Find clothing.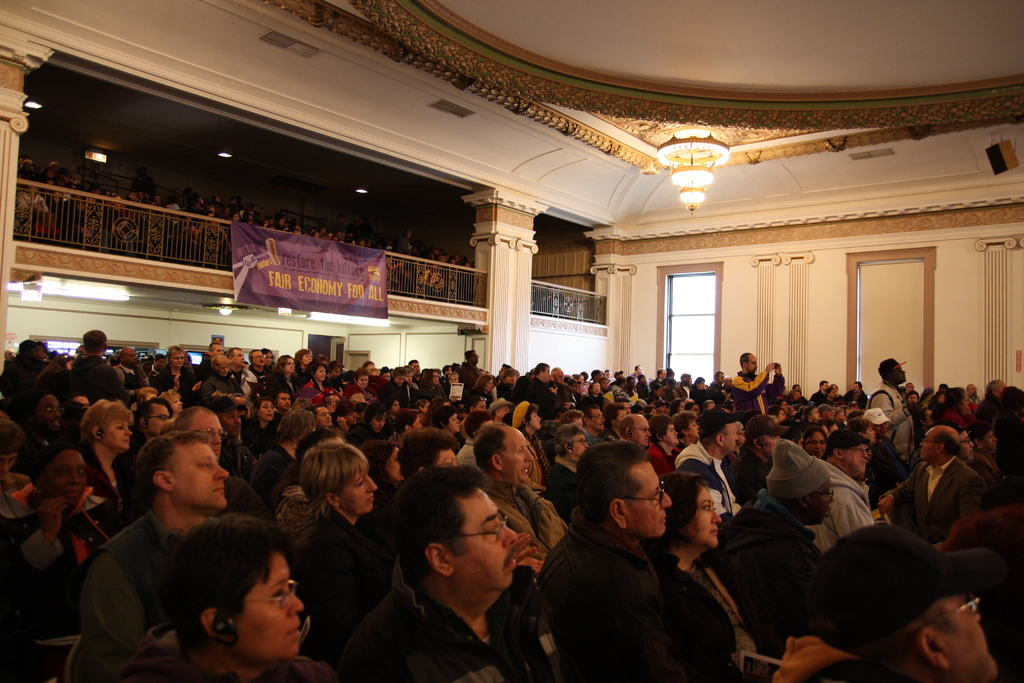
663,557,757,671.
